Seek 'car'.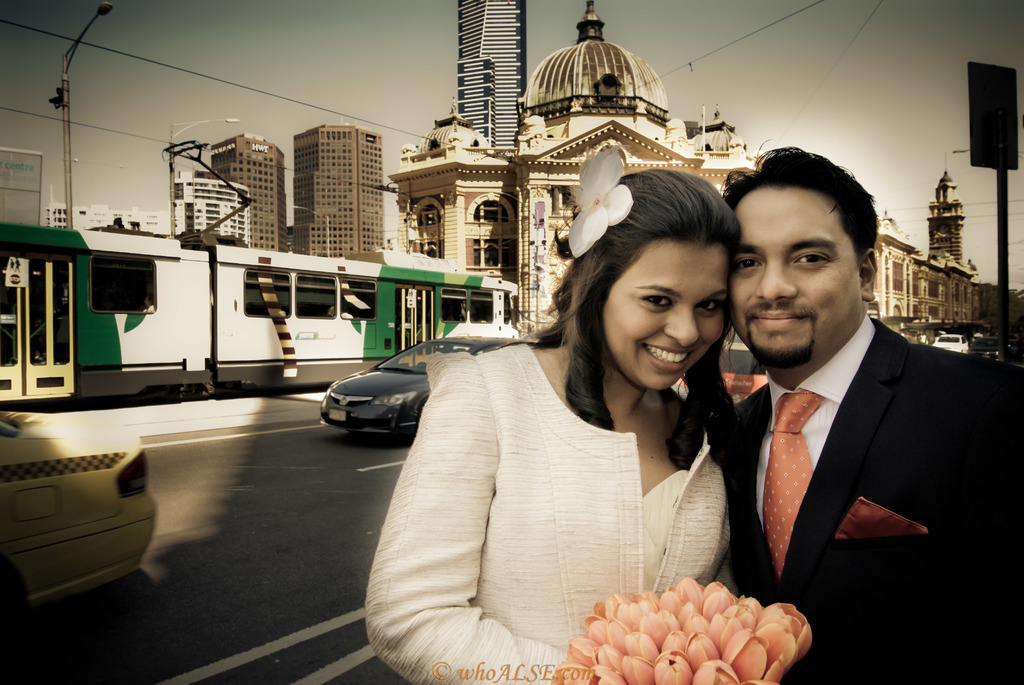
locate(717, 342, 771, 400).
